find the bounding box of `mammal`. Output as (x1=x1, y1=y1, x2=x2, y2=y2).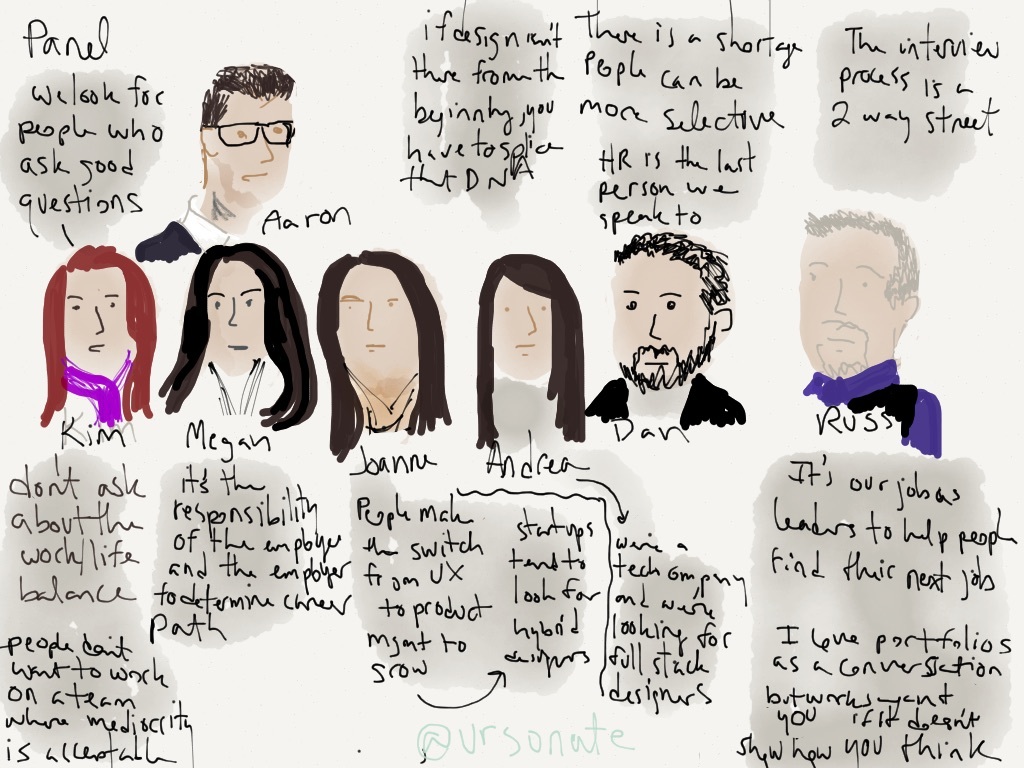
(x1=587, y1=229, x2=748, y2=430).
